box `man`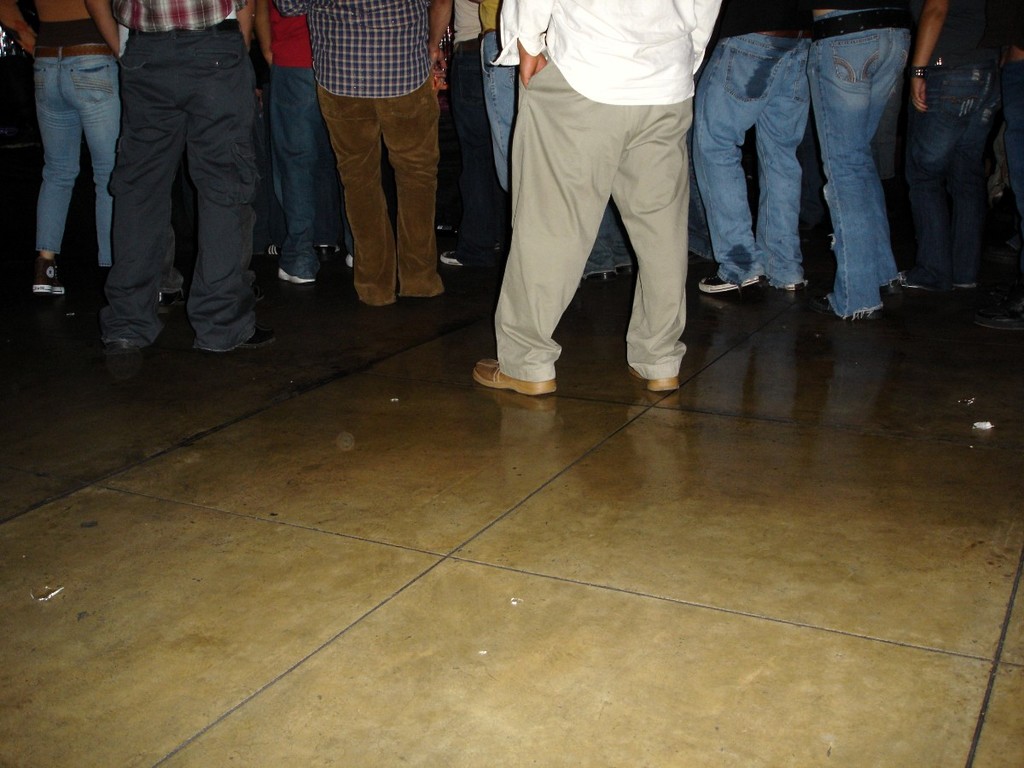
100, 0, 285, 355
